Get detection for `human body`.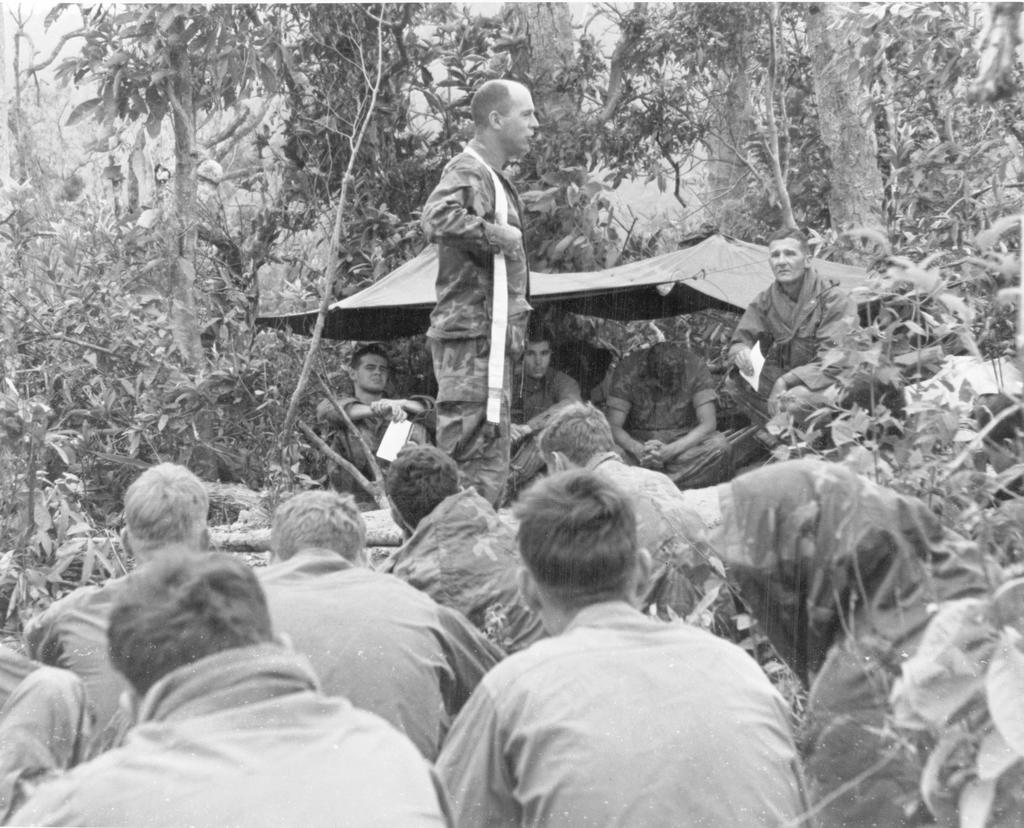
Detection: left=554, top=394, right=737, bottom=635.
